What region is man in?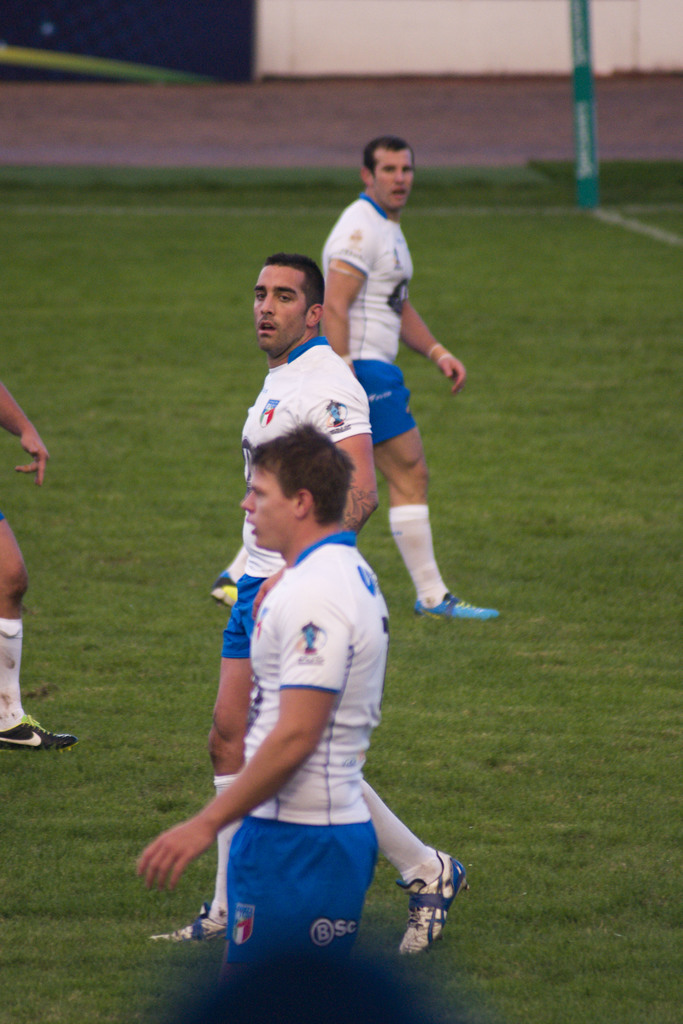
box(208, 137, 502, 618).
